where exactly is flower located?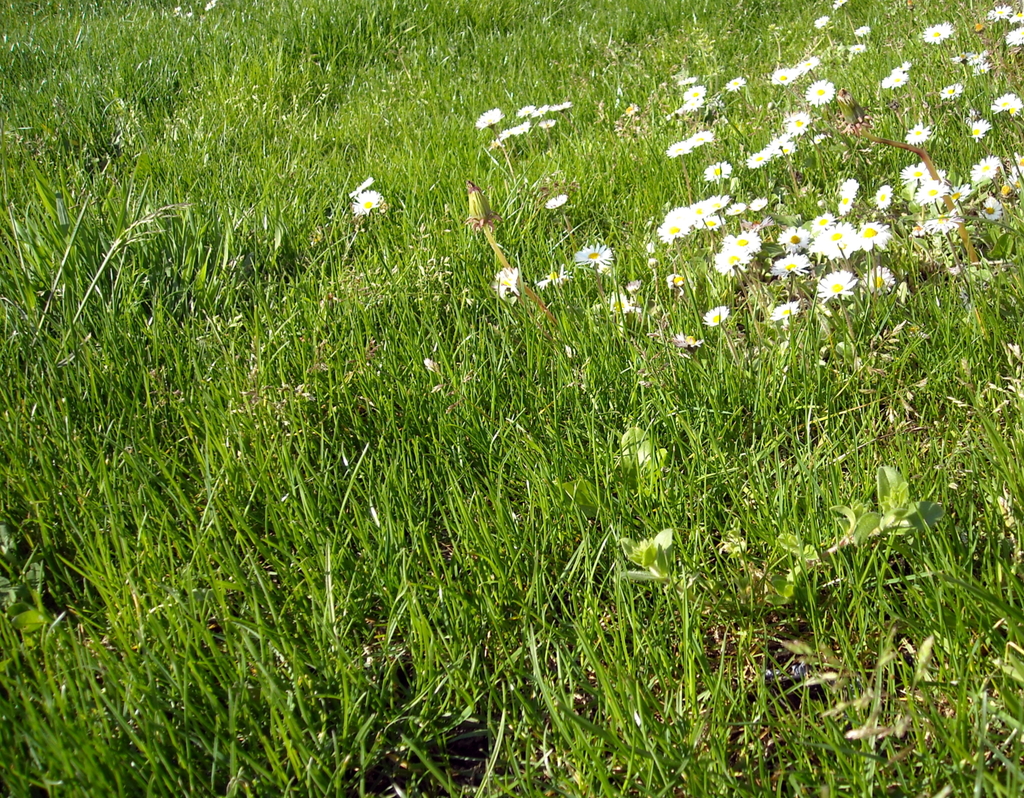
Its bounding box is (left=726, top=74, right=744, bottom=92).
